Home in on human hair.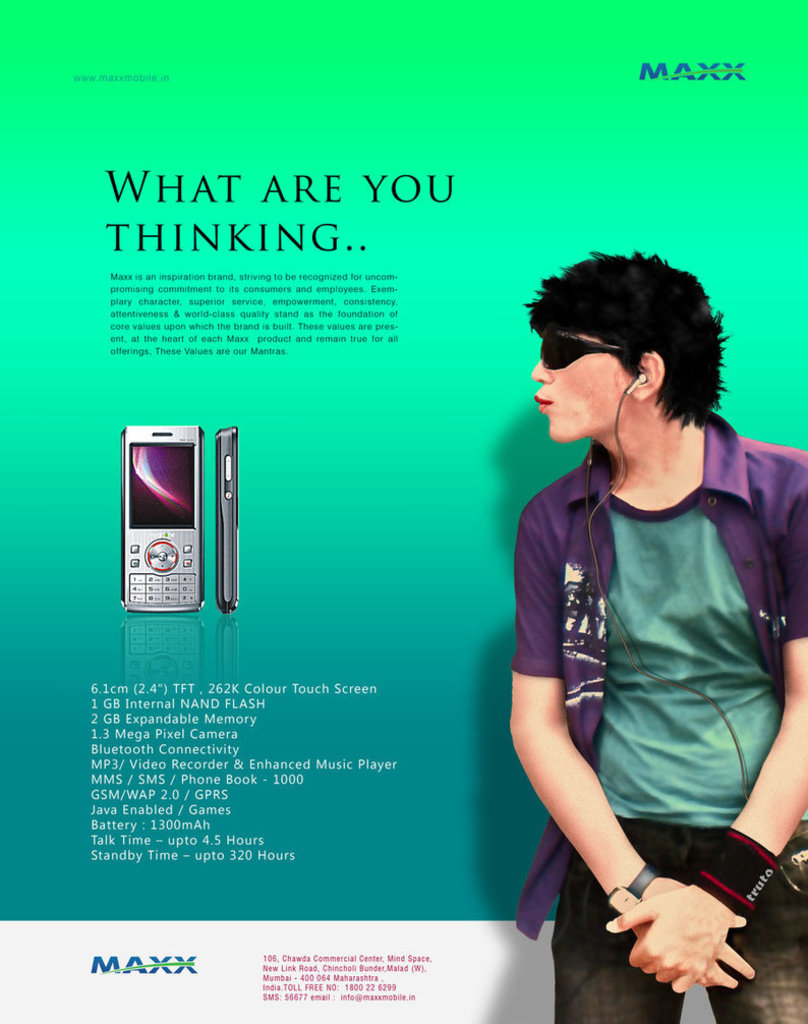
Homed in at BBox(518, 249, 732, 432).
